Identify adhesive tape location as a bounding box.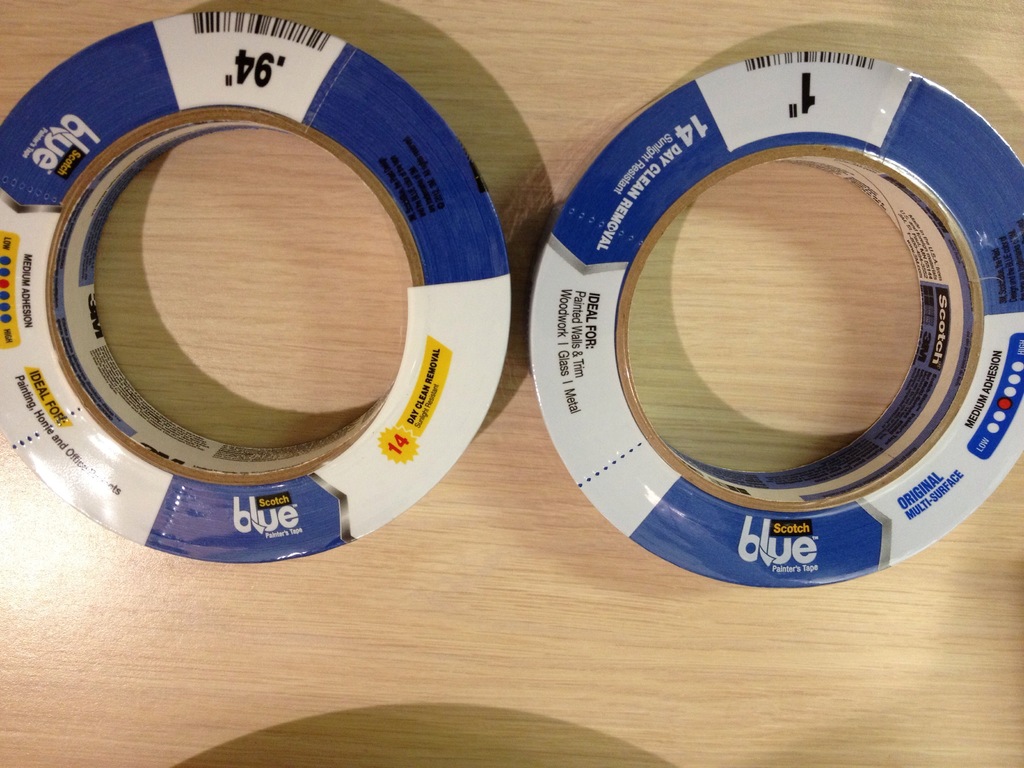
x1=530, y1=47, x2=1023, y2=590.
